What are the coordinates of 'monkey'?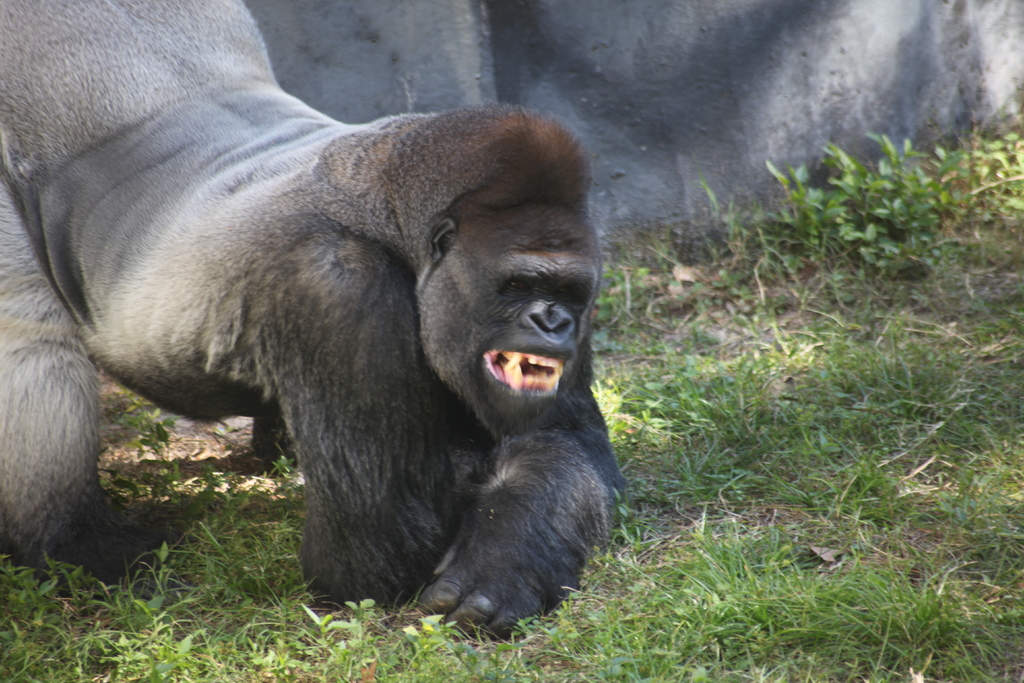
0/0/628/640.
